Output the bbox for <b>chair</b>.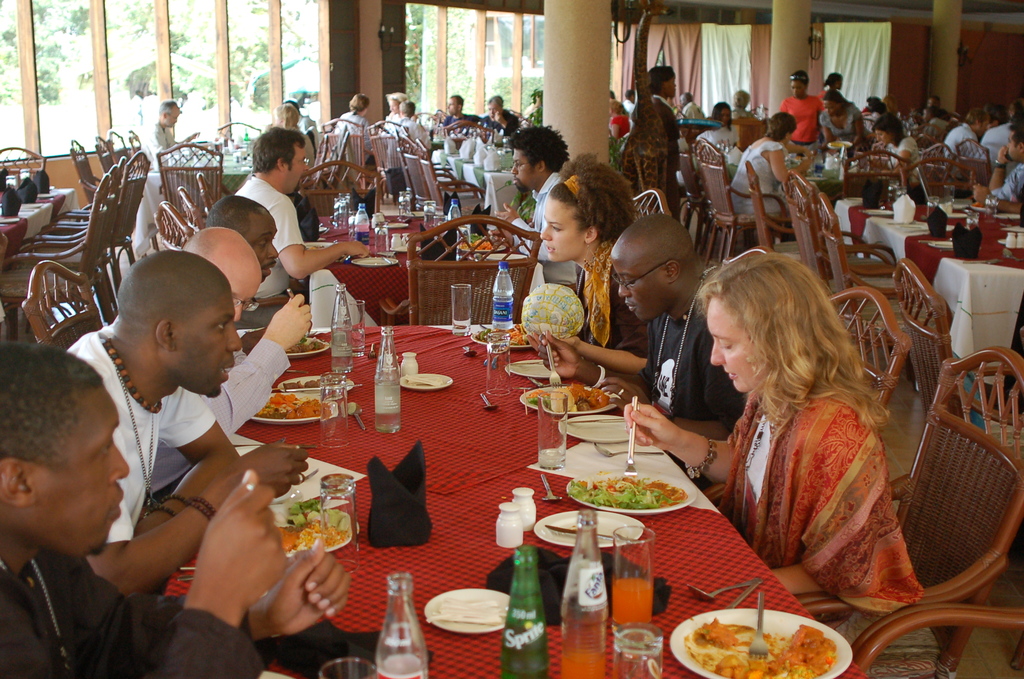
(412,111,437,127).
